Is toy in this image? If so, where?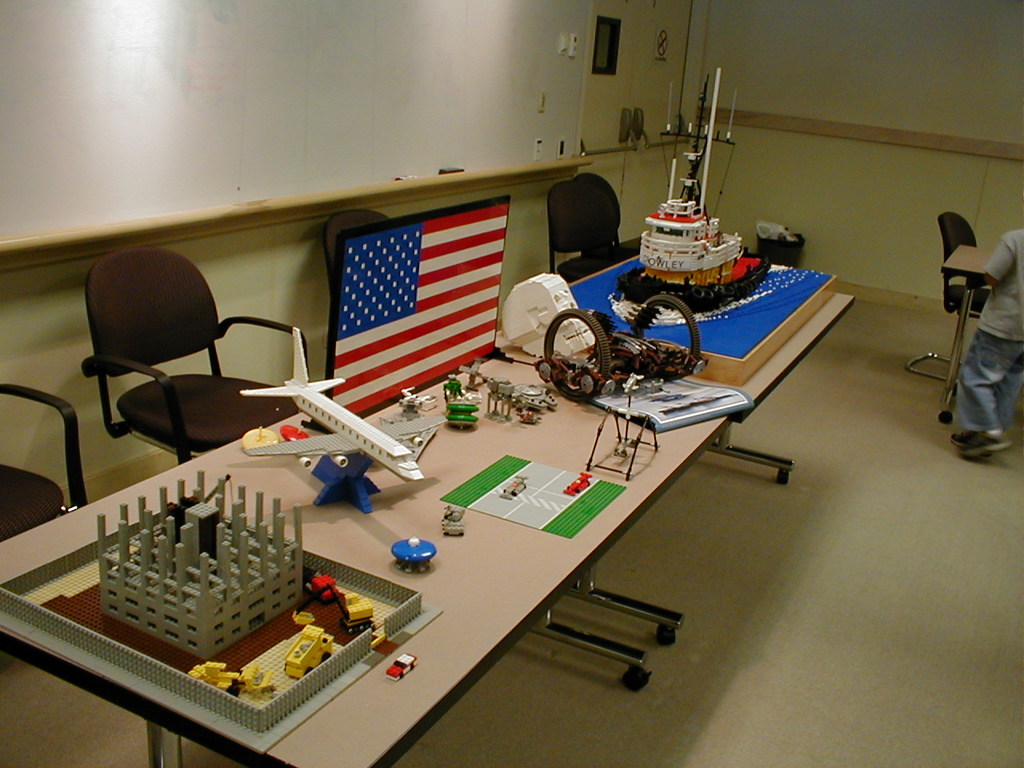
Yes, at <bbox>449, 357, 490, 389</bbox>.
